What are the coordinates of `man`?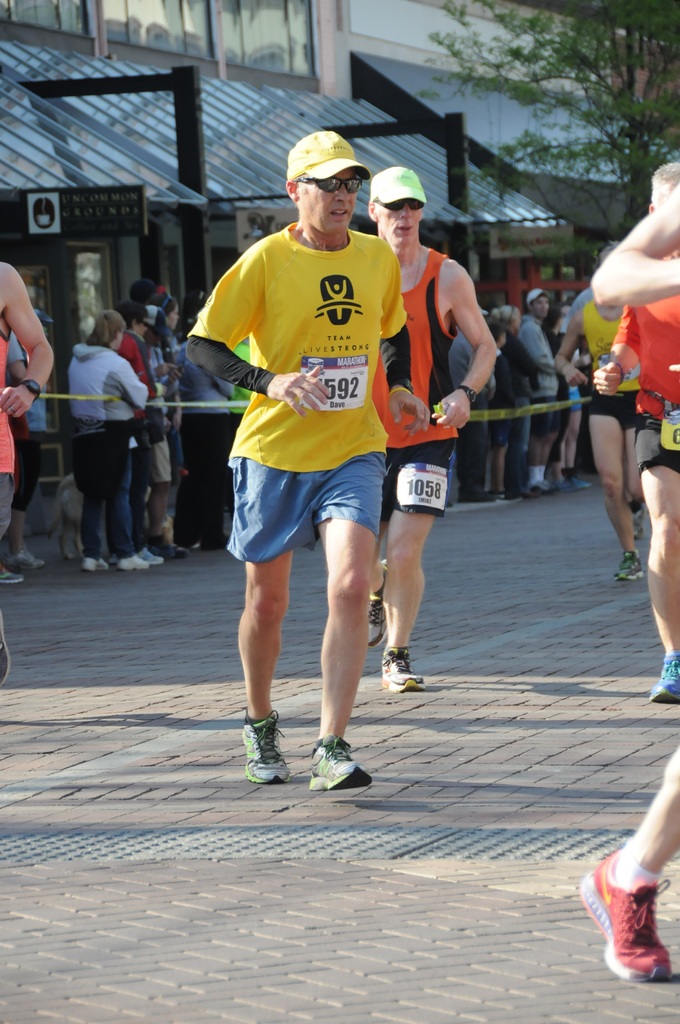
594 154 679 700.
